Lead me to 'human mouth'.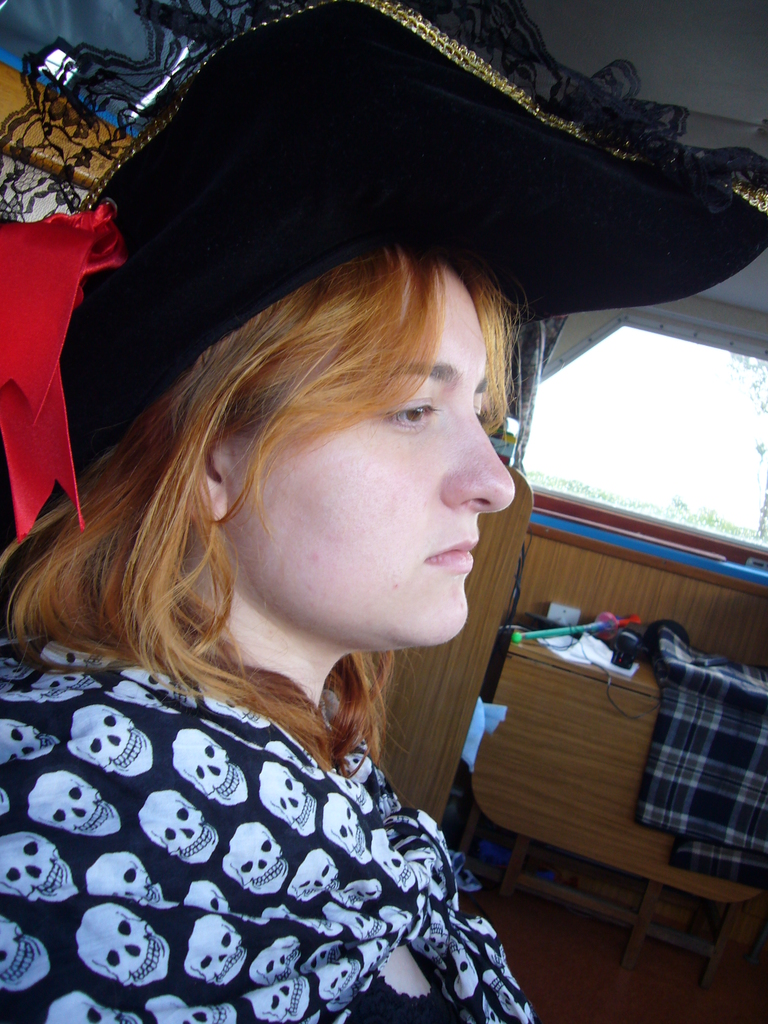
Lead to left=421, top=531, right=480, bottom=580.
